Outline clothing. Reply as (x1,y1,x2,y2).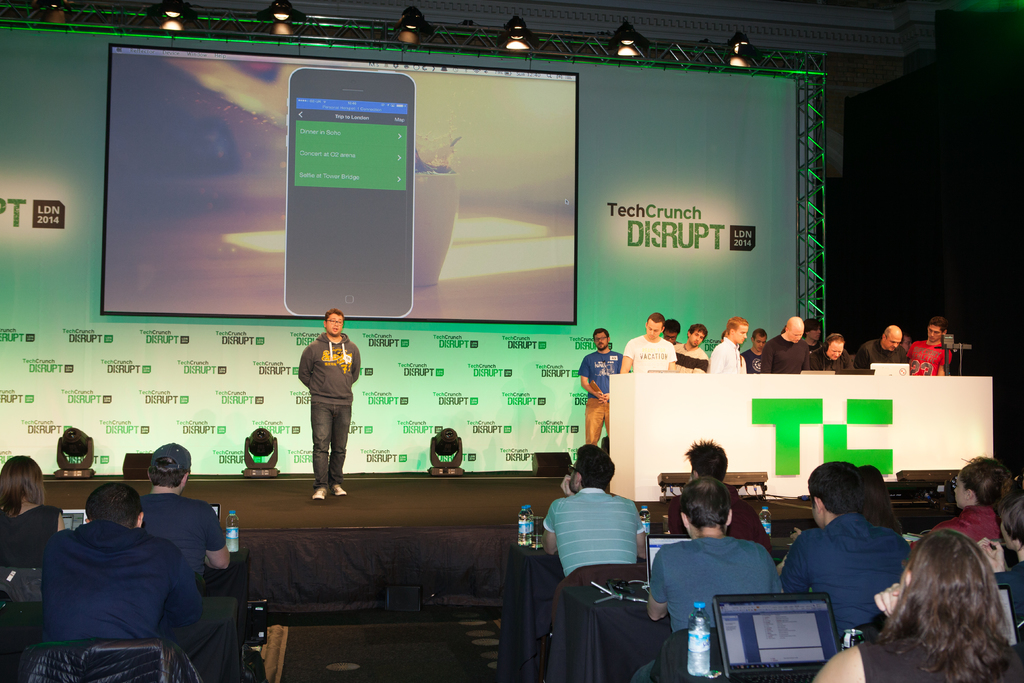
(31,496,205,664).
